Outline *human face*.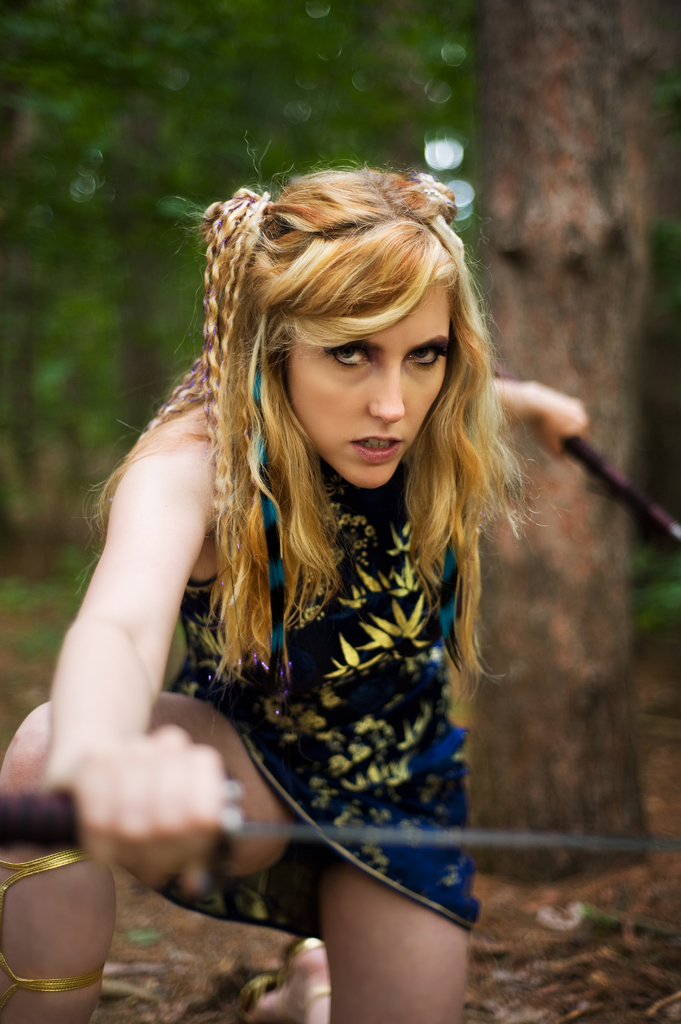
Outline: locate(292, 290, 450, 491).
